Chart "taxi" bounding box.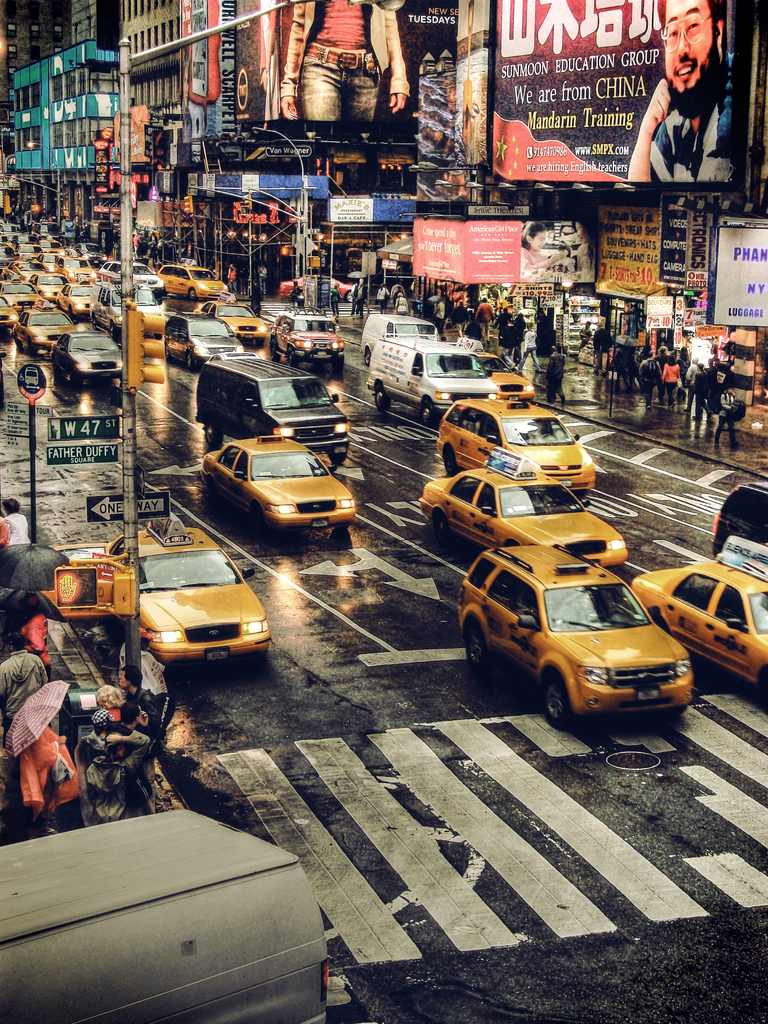
Charted: {"x1": 34, "y1": 235, "x2": 60, "y2": 254}.
